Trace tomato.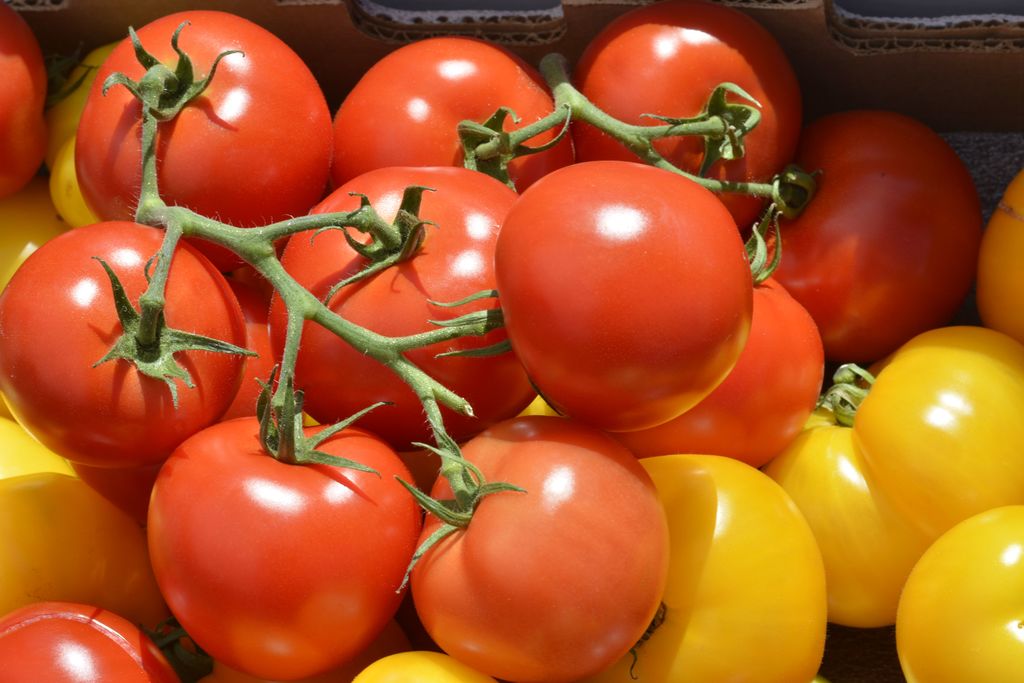
Traced to {"left": 0, "top": 183, "right": 70, "bottom": 293}.
